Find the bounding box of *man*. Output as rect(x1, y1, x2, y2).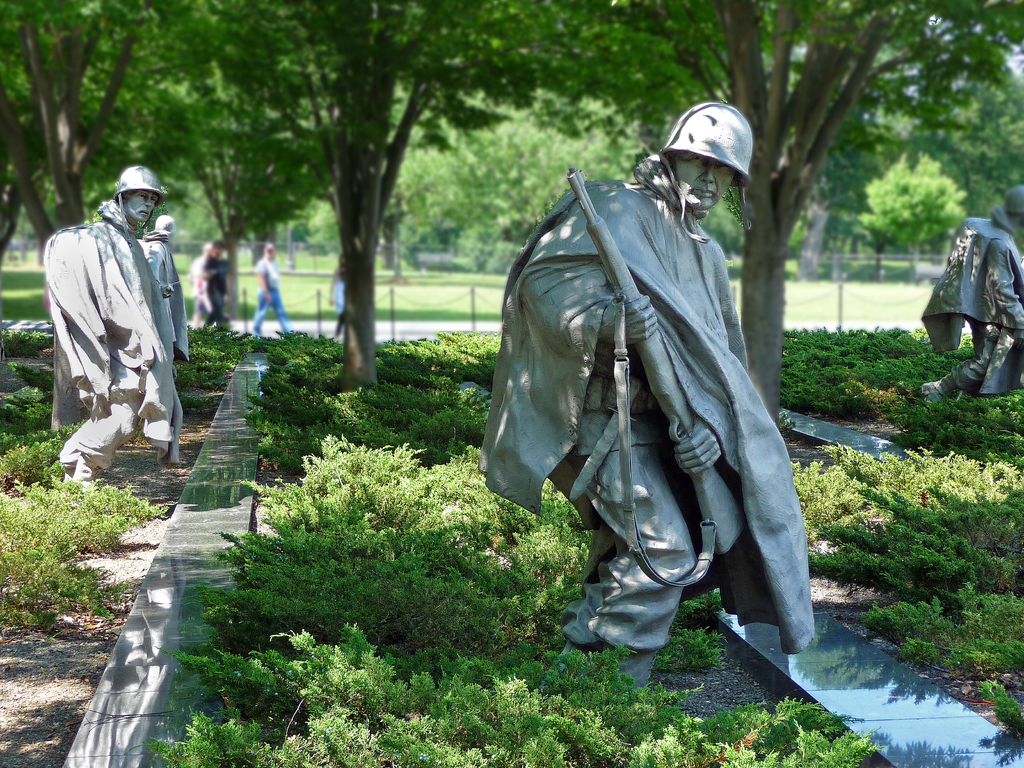
rect(208, 234, 229, 330).
